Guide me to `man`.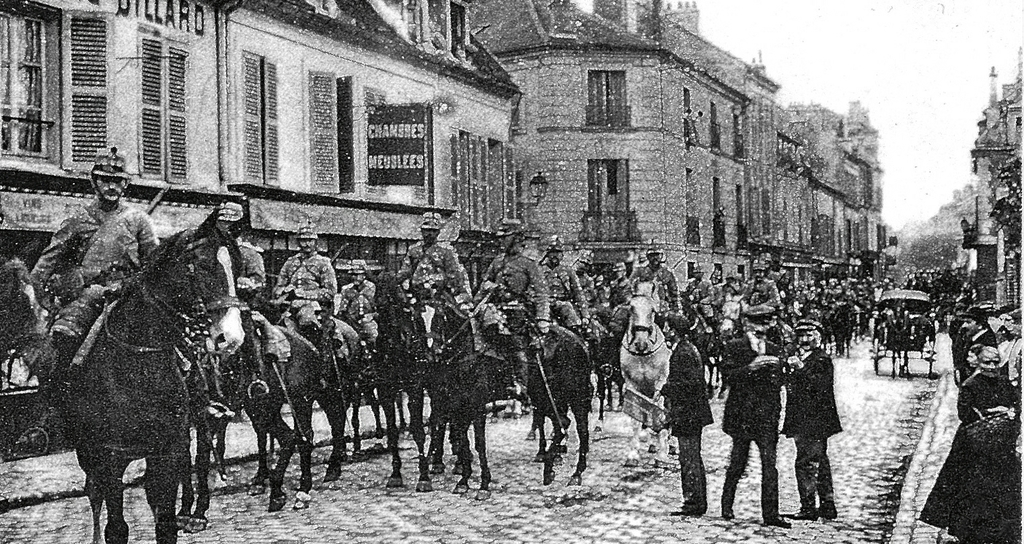
Guidance: {"x1": 737, "y1": 260, "x2": 782, "y2": 315}.
